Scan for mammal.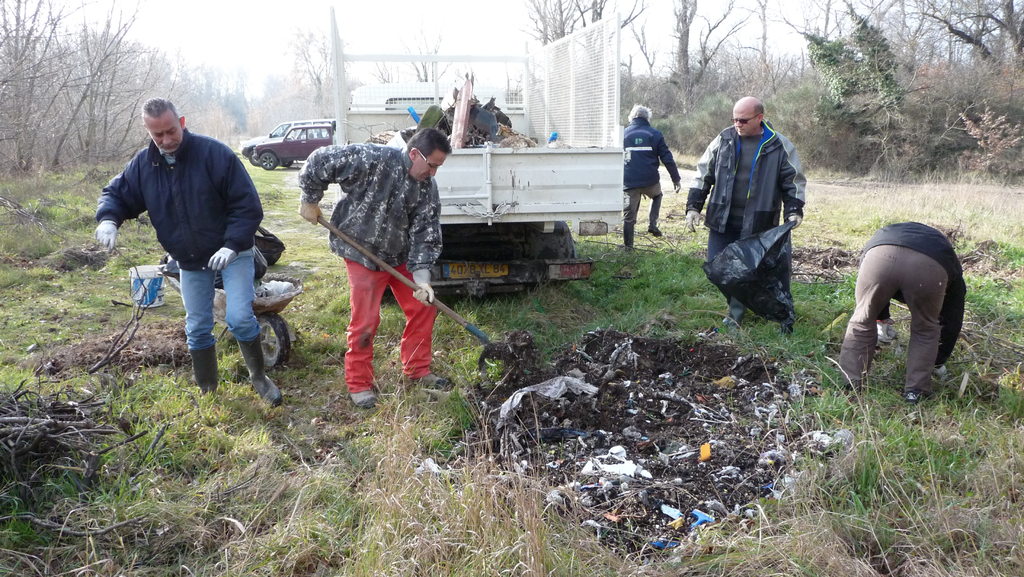
Scan result: pyautogui.locateOnScreen(834, 220, 972, 389).
